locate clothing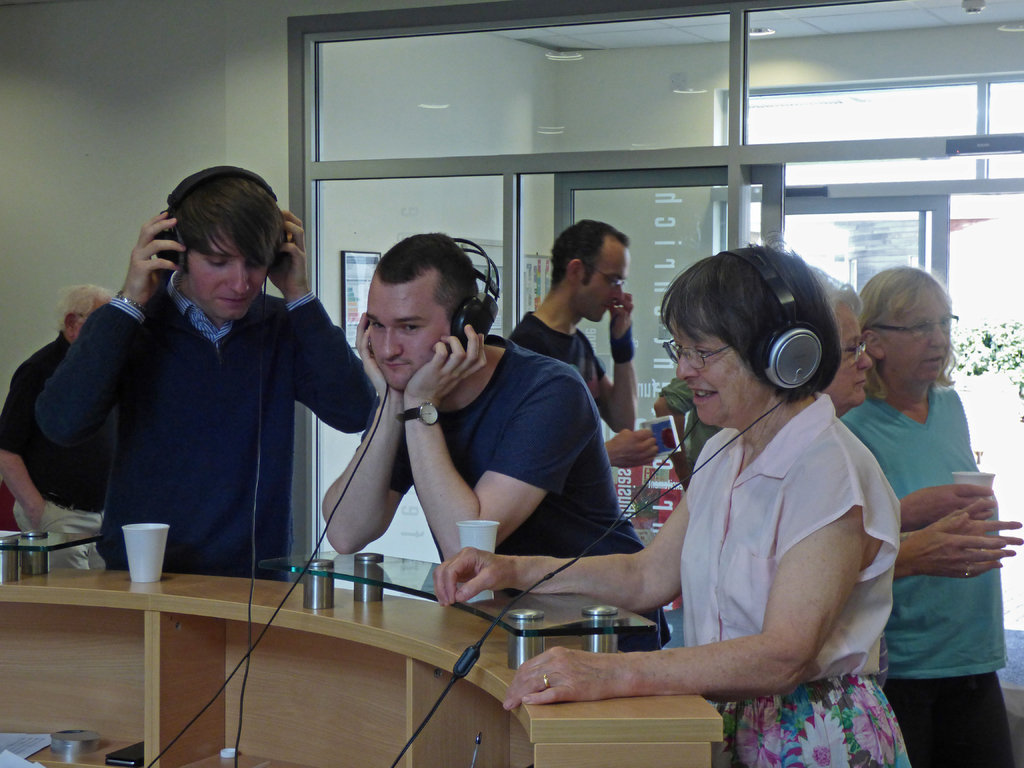
(1,339,113,572)
